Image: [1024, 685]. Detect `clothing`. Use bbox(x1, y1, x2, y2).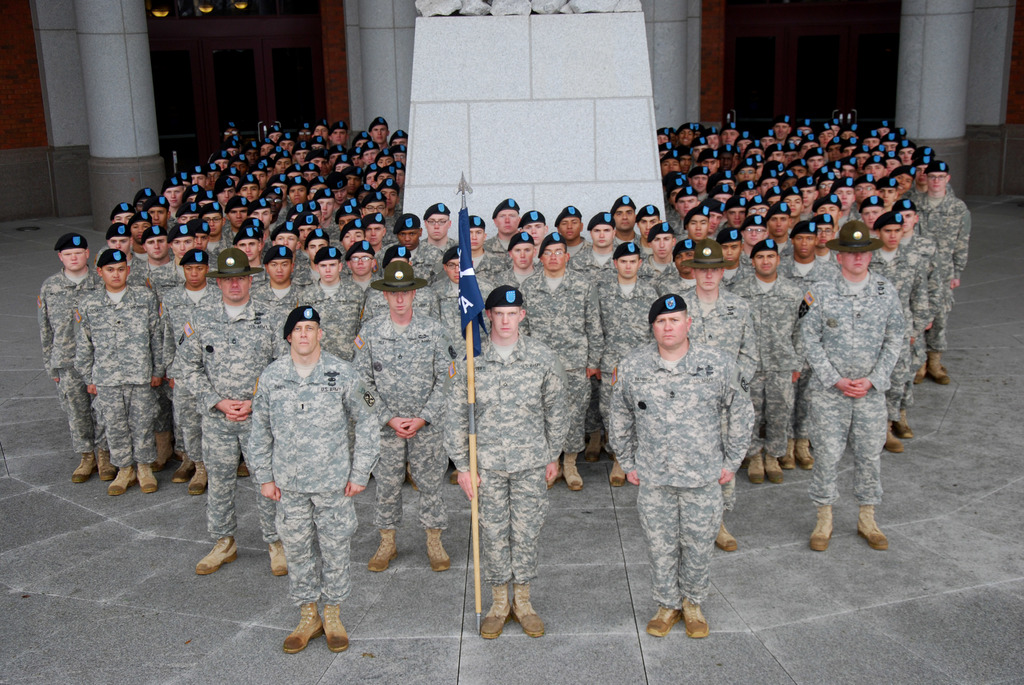
bbox(682, 283, 769, 517).
